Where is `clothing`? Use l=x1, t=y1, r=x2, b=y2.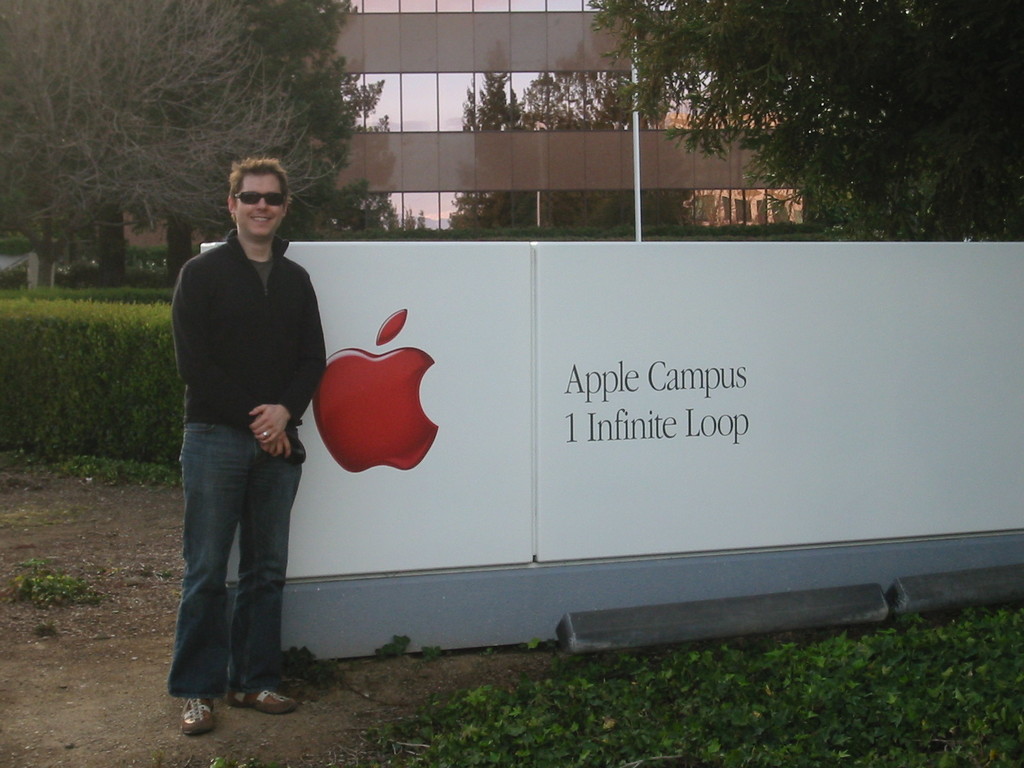
l=152, t=162, r=325, b=700.
